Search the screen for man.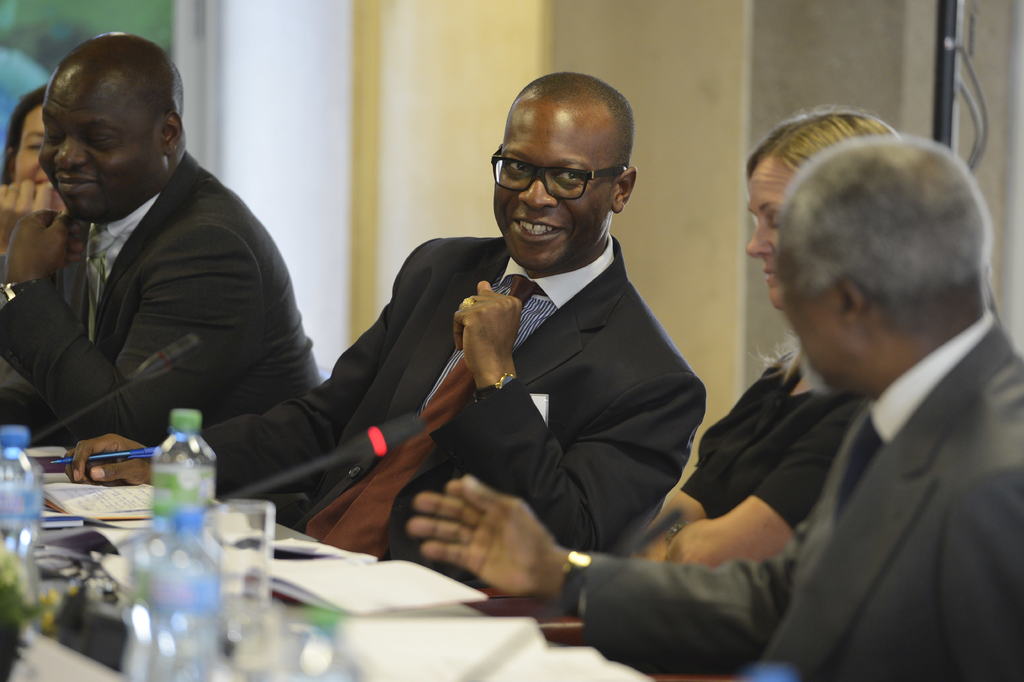
Found at [399,135,1023,681].
